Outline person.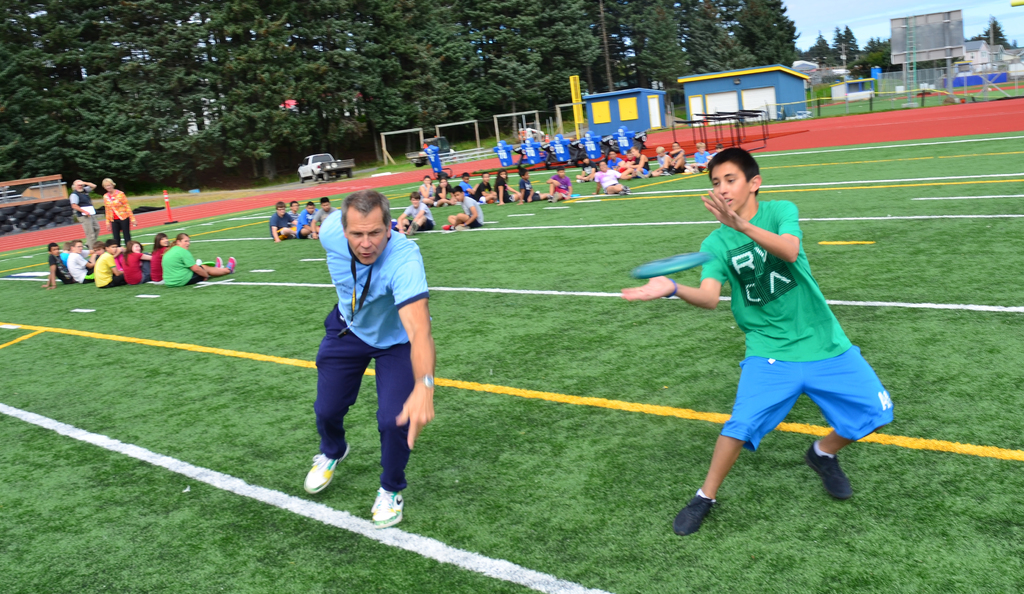
Outline: Rect(66, 239, 101, 283).
